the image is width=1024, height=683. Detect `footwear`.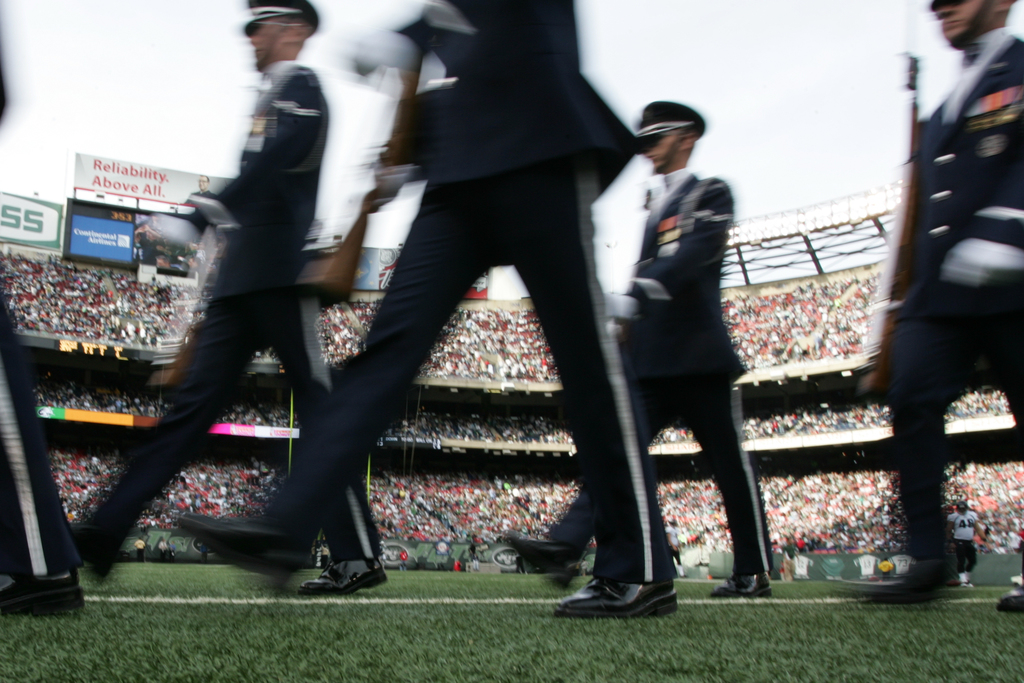
Detection: rect(1, 565, 86, 614).
